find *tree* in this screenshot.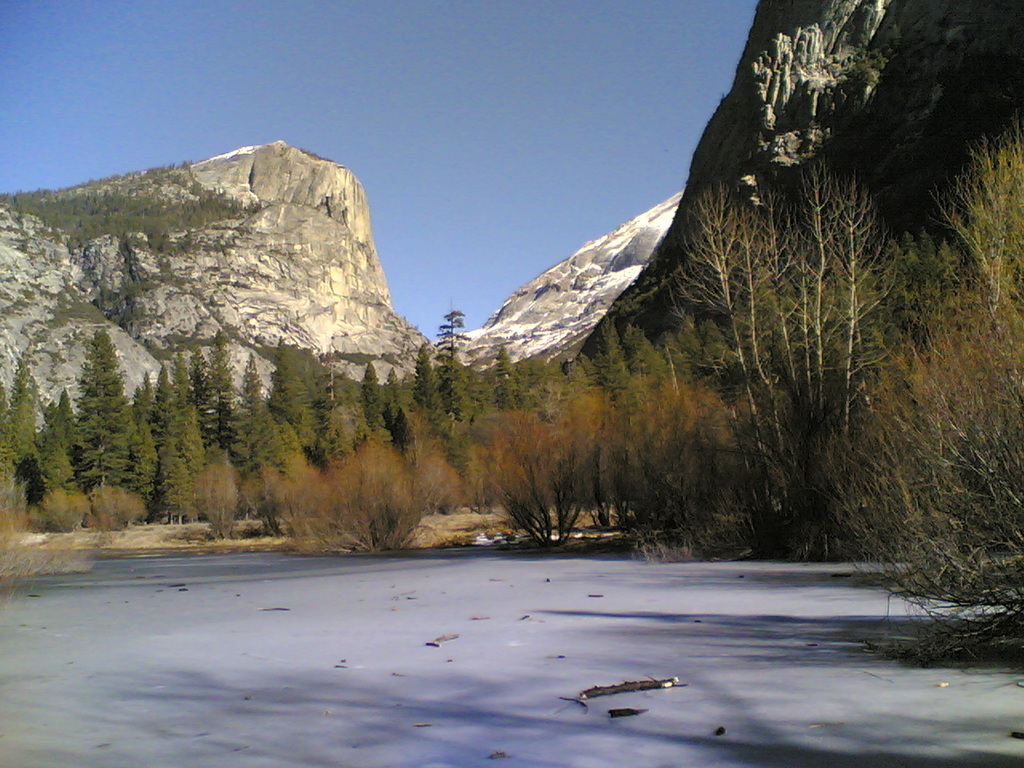
The bounding box for *tree* is bbox(664, 202, 785, 482).
